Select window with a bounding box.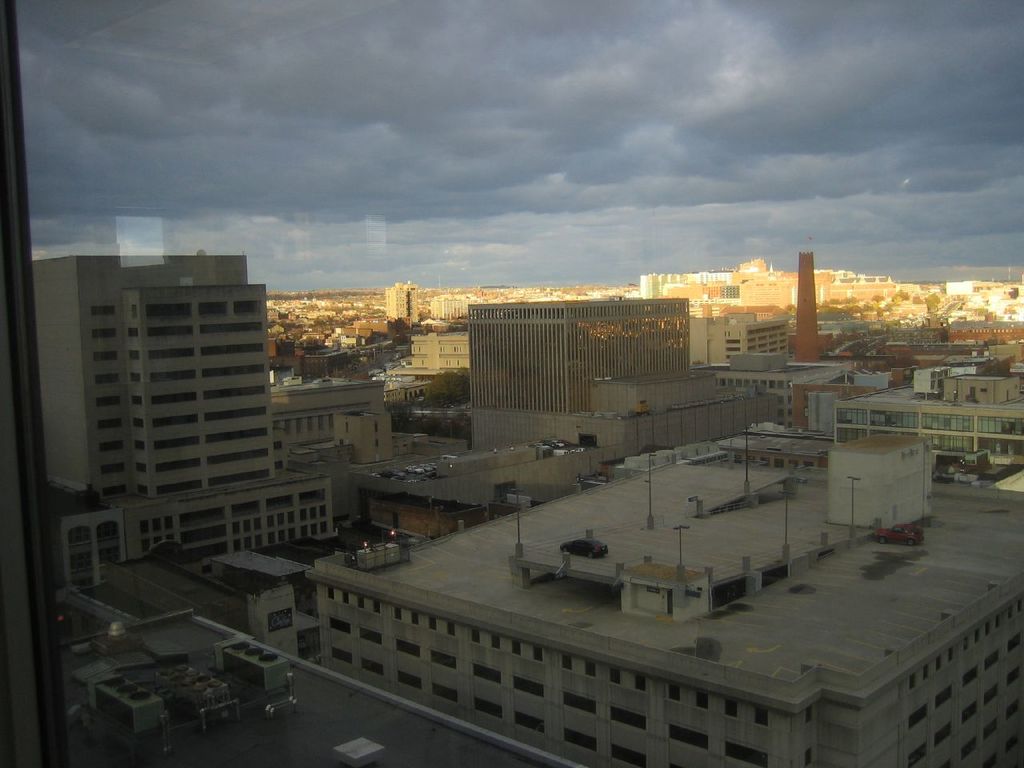
pyautogui.locateOnScreen(801, 390, 813, 401).
